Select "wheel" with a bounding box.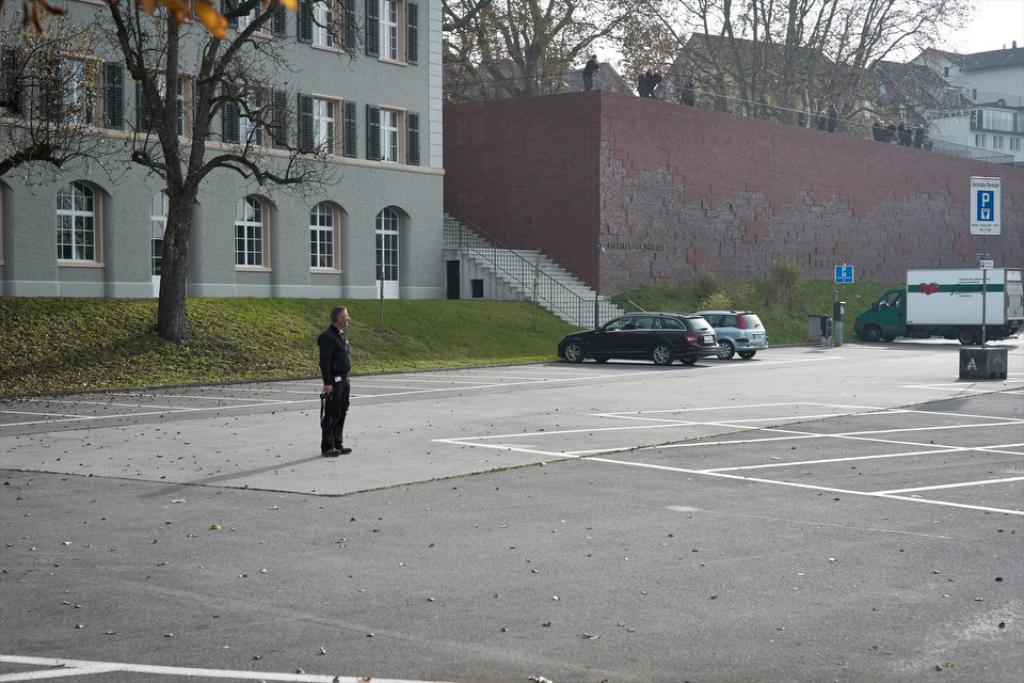
864, 324, 878, 343.
